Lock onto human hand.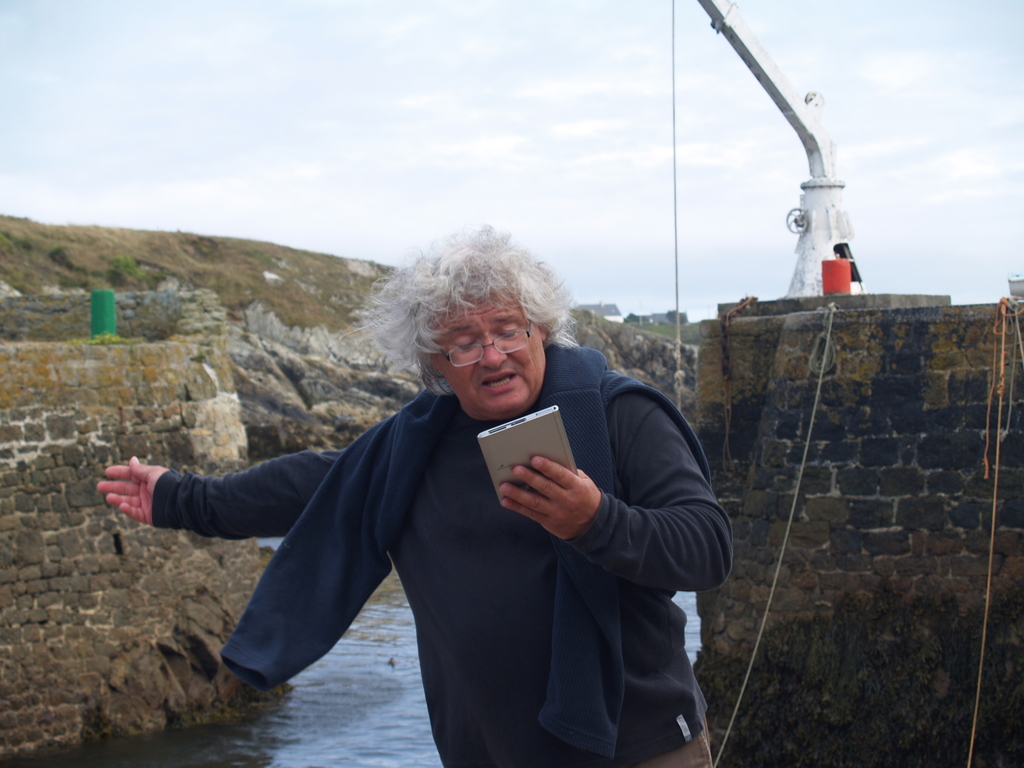
Locked: <bbox>501, 456, 612, 552</bbox>.
